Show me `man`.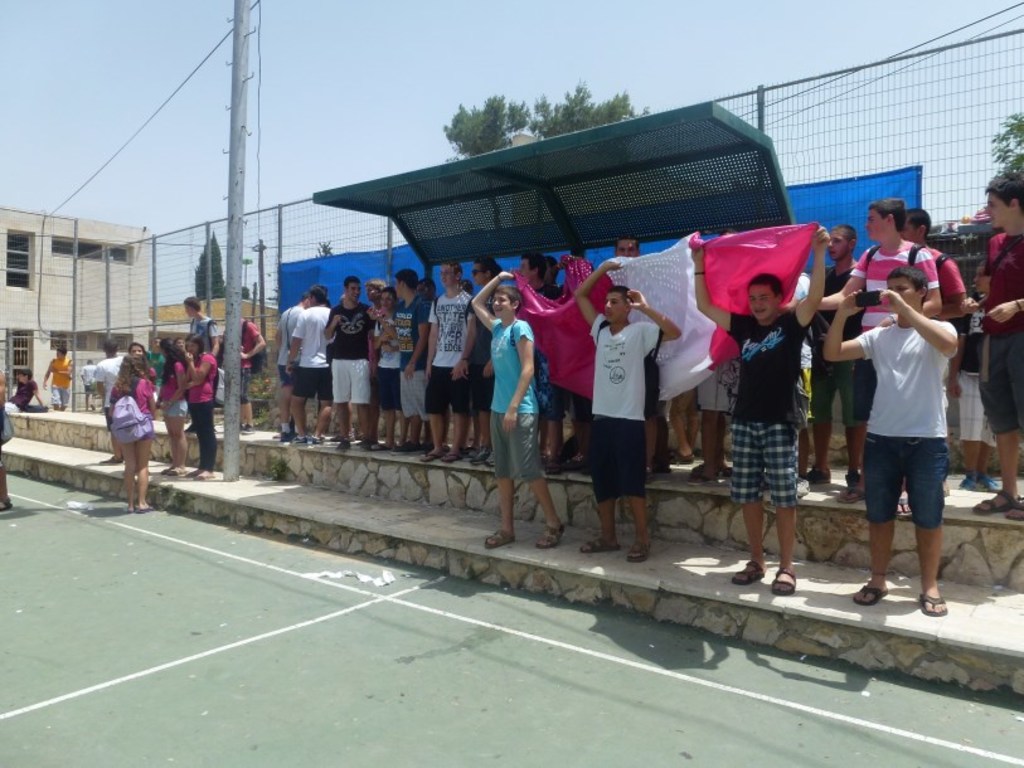
`man` is here: BBox(729, 220, 831, 592).
